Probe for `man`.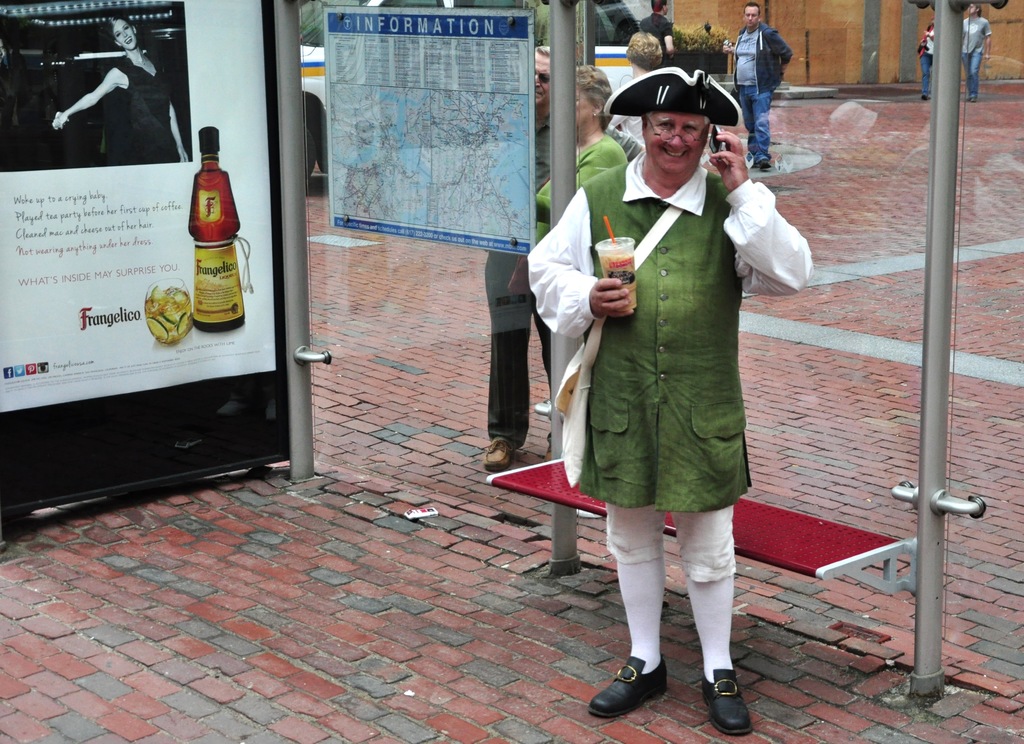
Probe result: 957, 1, 991, 105.
